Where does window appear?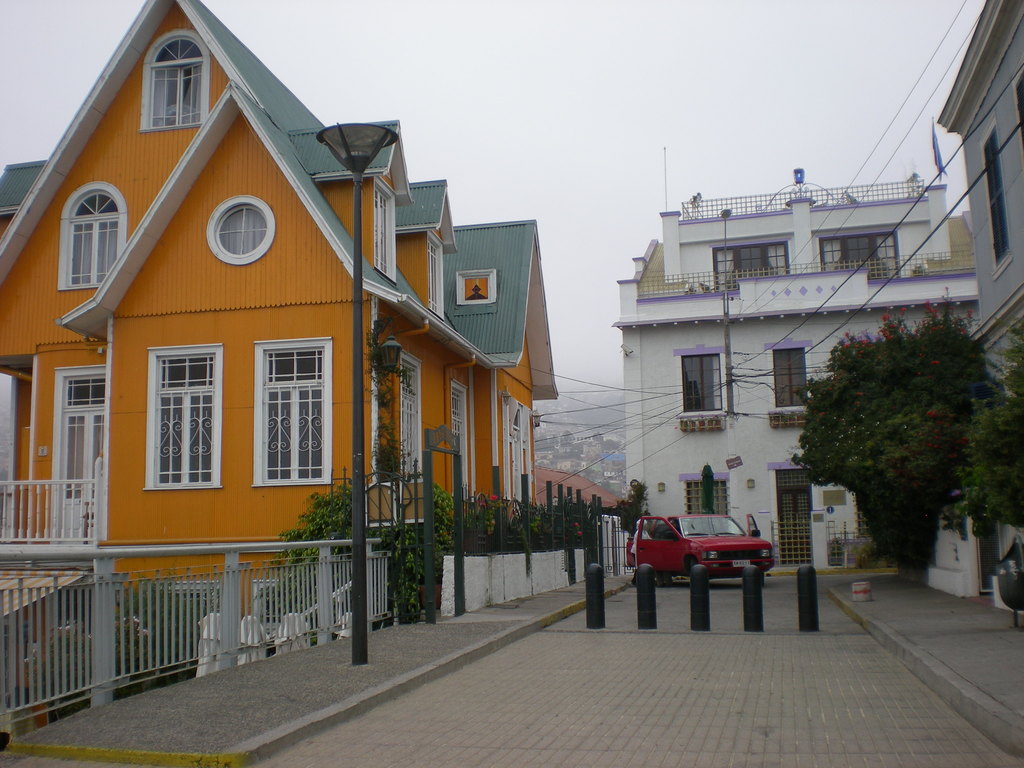
Appears at [683, 470, 728, 531].
